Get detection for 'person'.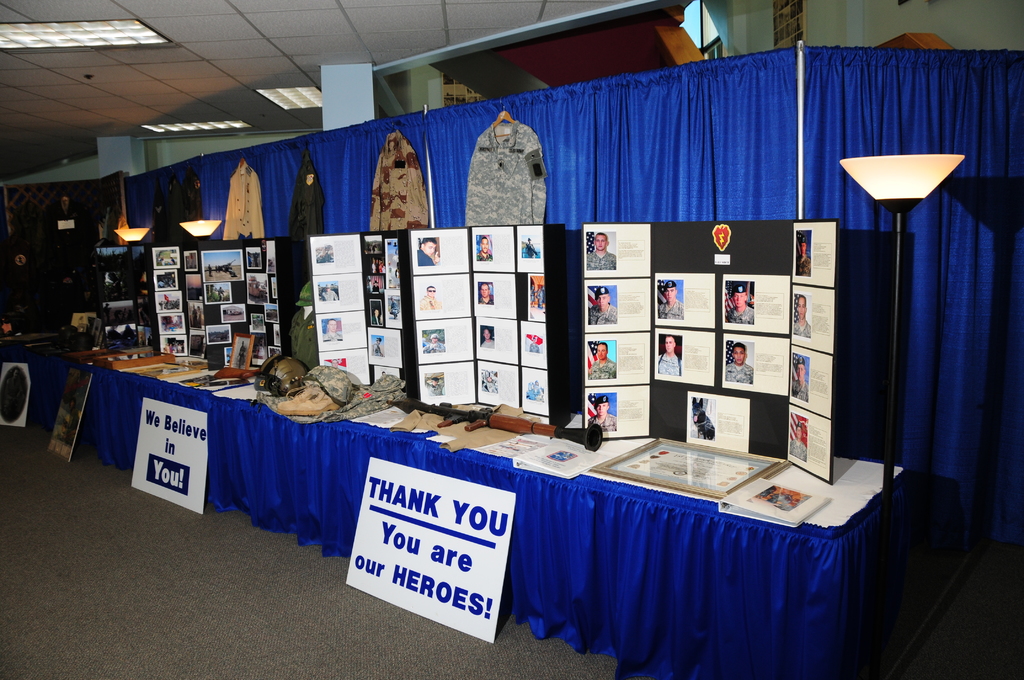
Detection: {"x1": 723, "y1": 342, "x2": 753, "y2": 383}.
